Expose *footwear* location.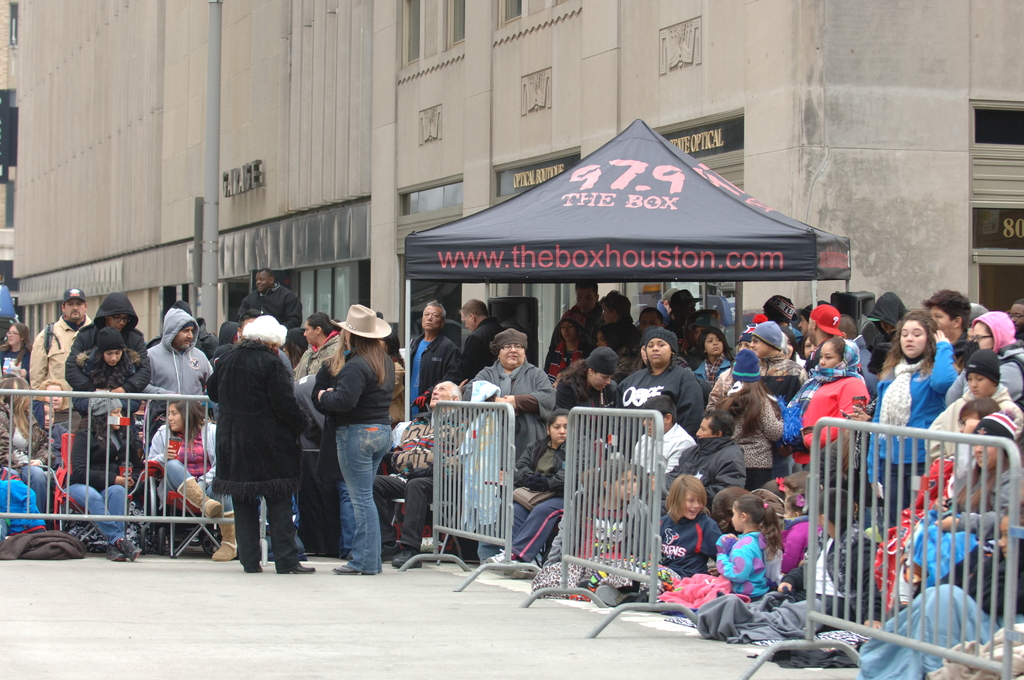
Exposed at rect(484, 550, 518, 572).
